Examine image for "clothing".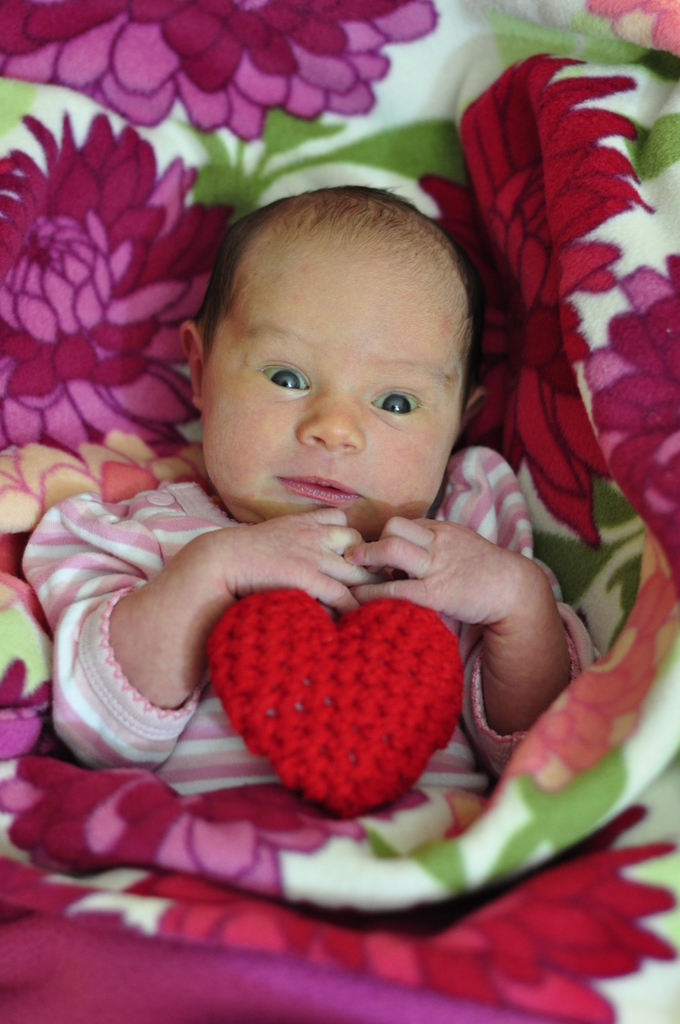
Examination result: region(17, 436, 595, 801).
